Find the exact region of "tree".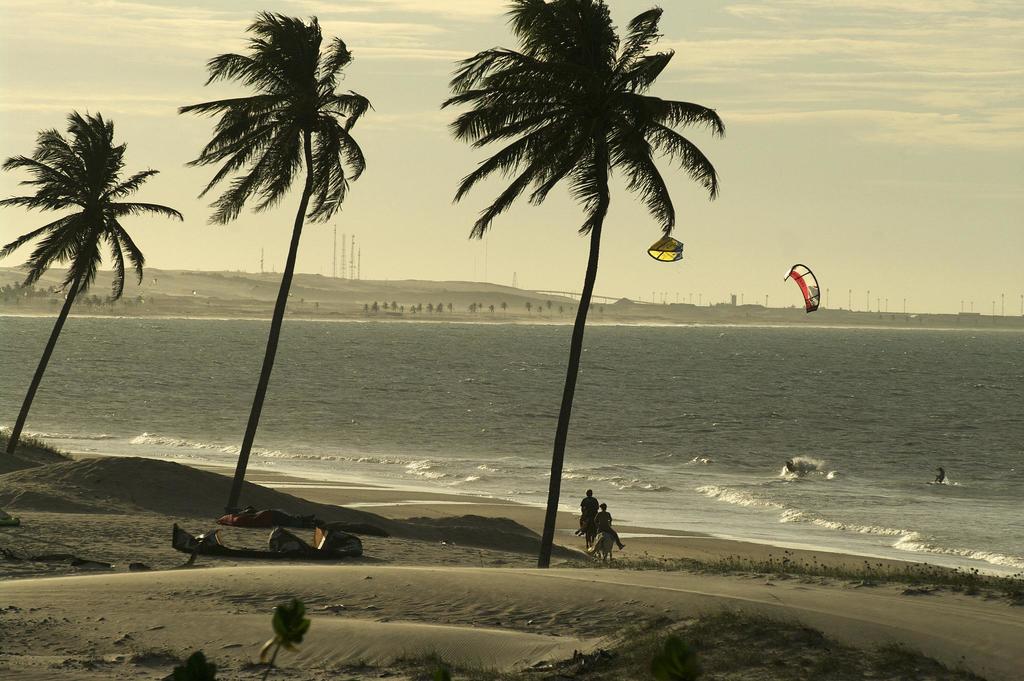
Exact region: l=523, t=299, r=536, b=316.
